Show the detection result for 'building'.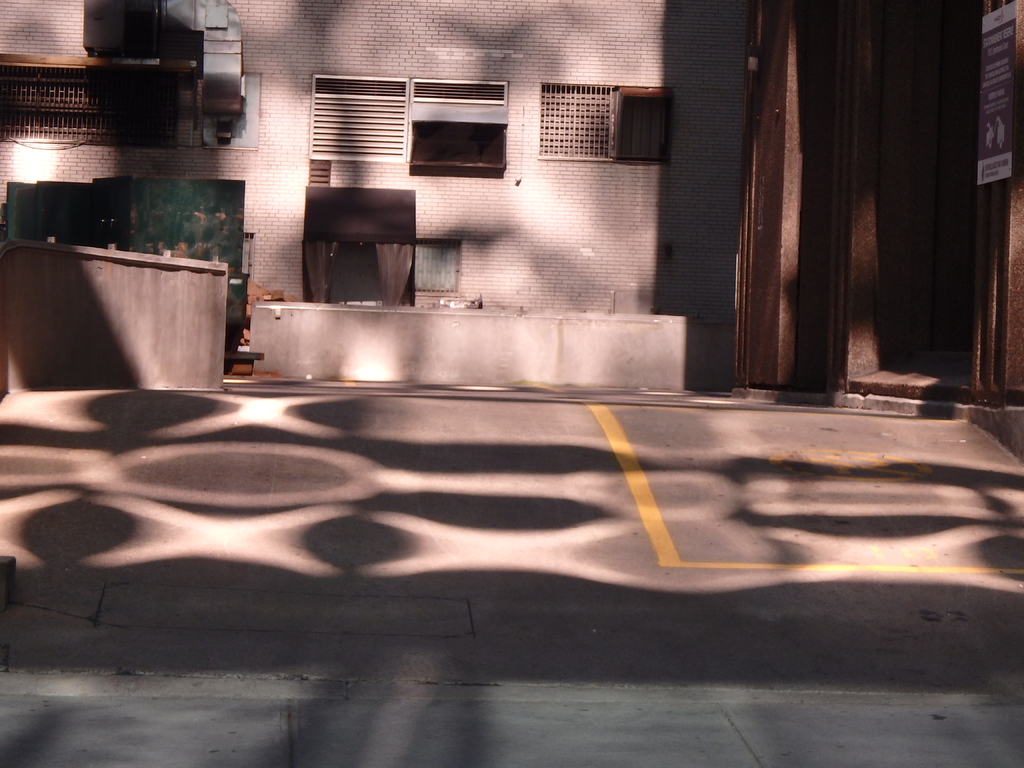
<region>0, 0, 730, 393</region>.
